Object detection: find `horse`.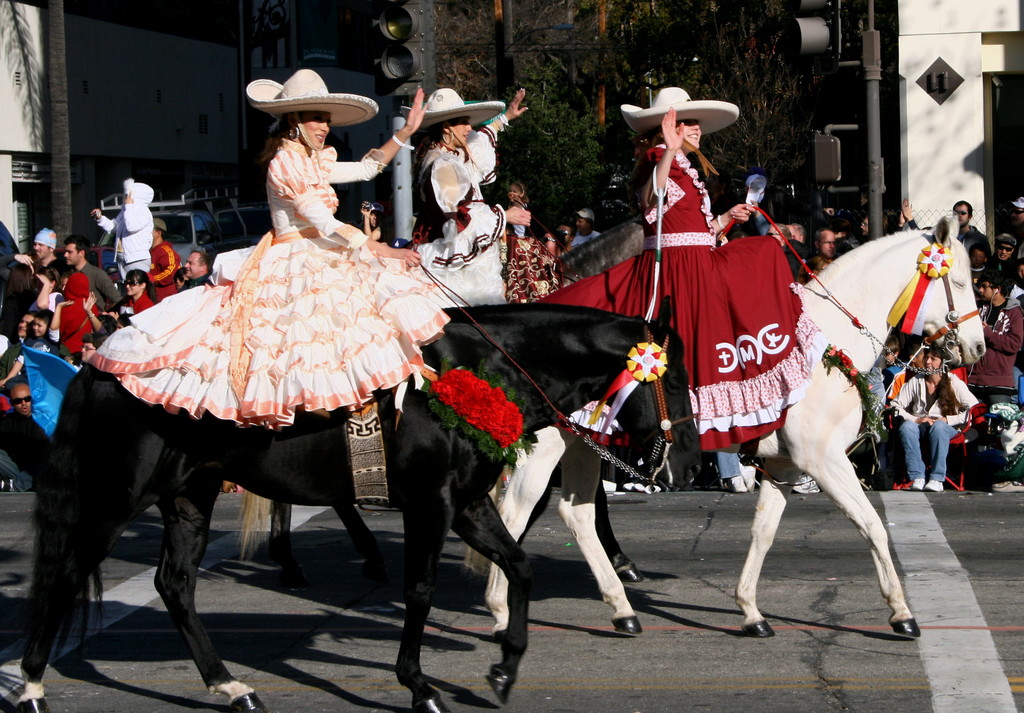
(460,209,995,638).
